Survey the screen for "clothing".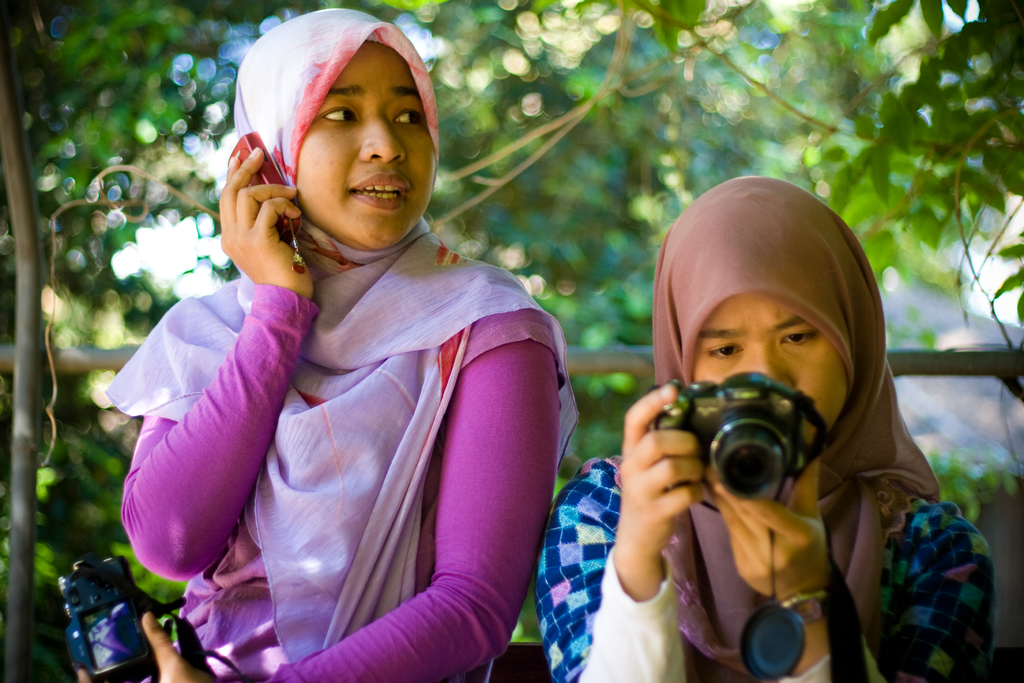
Survey found: (140,88,609,659).
